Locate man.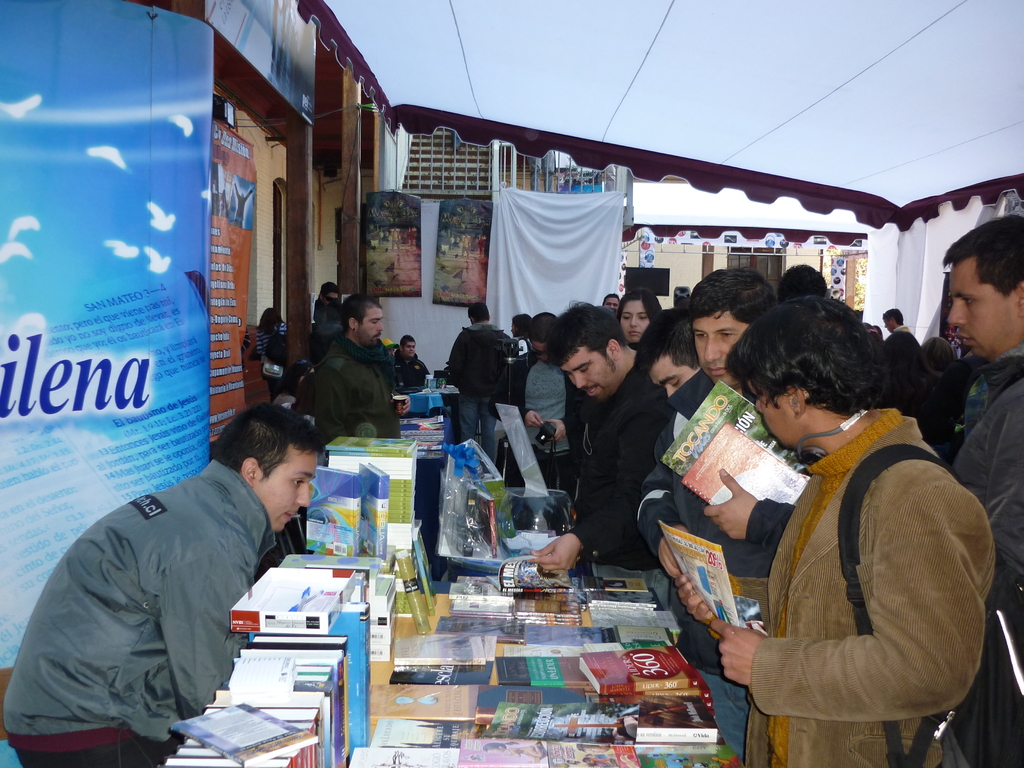
Bounding box: [946, 216, 1023, 767].
